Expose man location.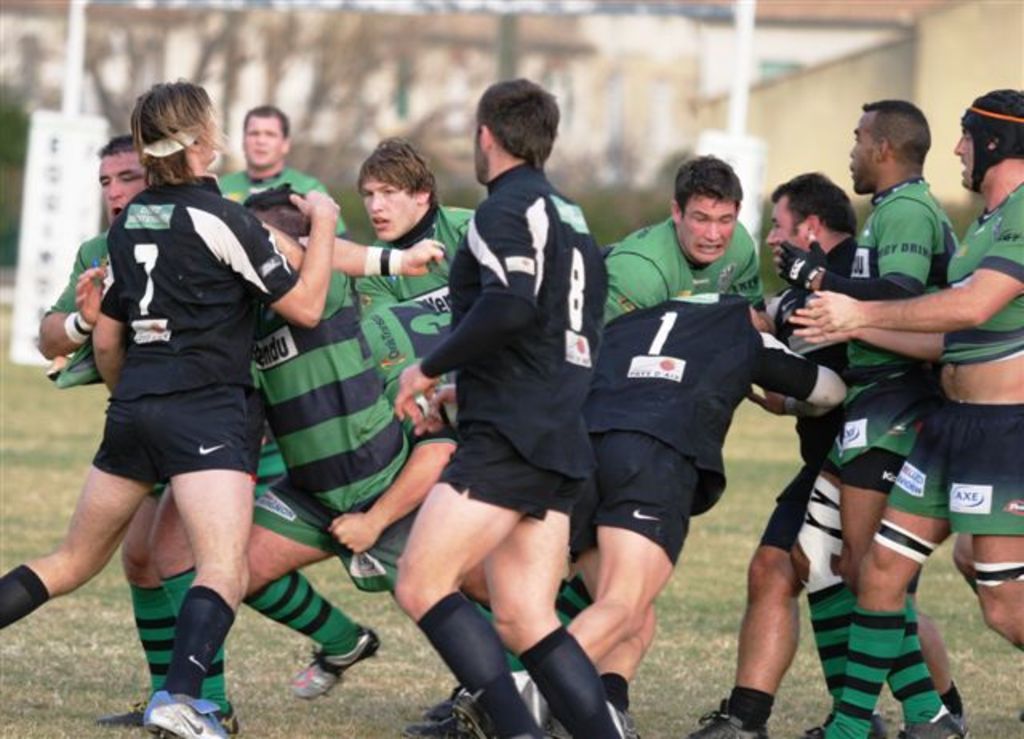
Exposed at rect(768, 101, 958, 734).
